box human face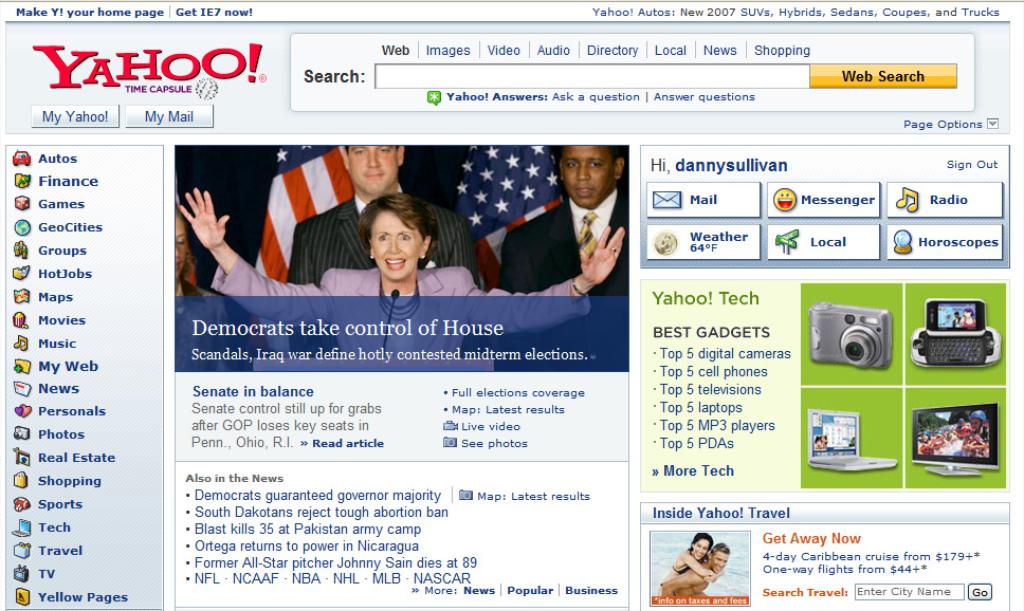
bbox=[175, 210, 187, 276]
